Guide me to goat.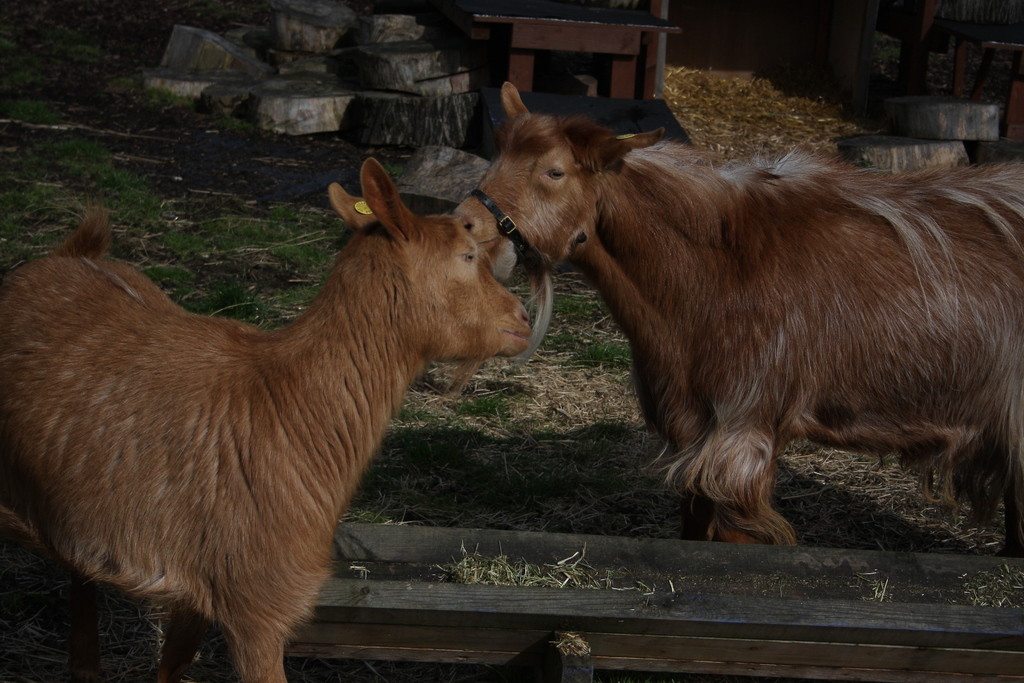
Guidance: bbox=(452, 77, 1023, 557).
